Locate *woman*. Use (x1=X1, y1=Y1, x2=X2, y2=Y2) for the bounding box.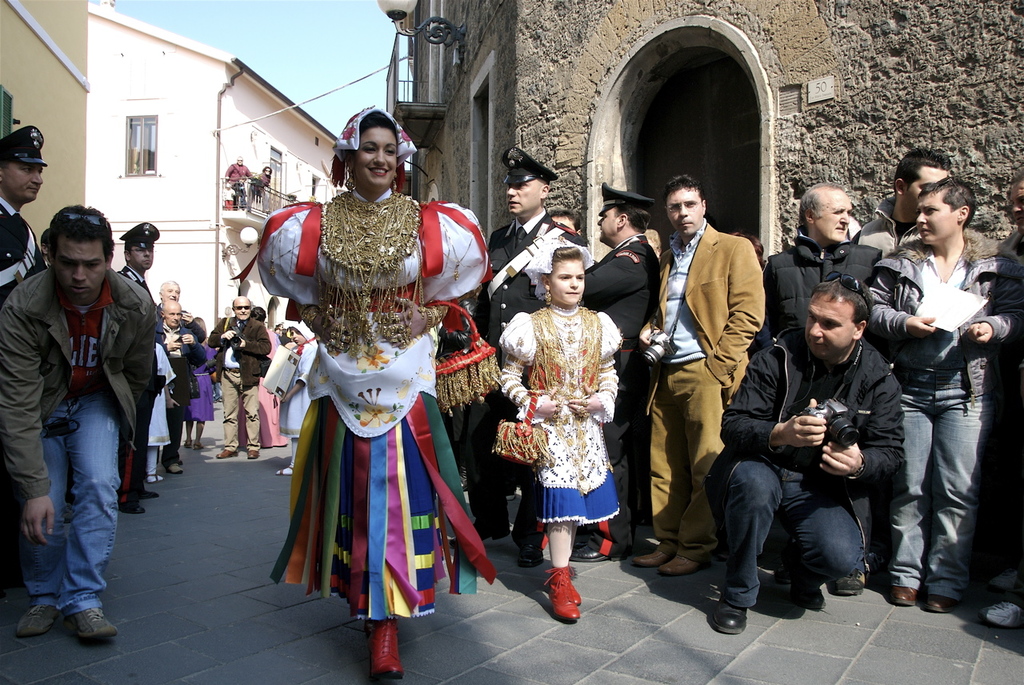
(x1=182, y1=314, x2=218, y2=451).
